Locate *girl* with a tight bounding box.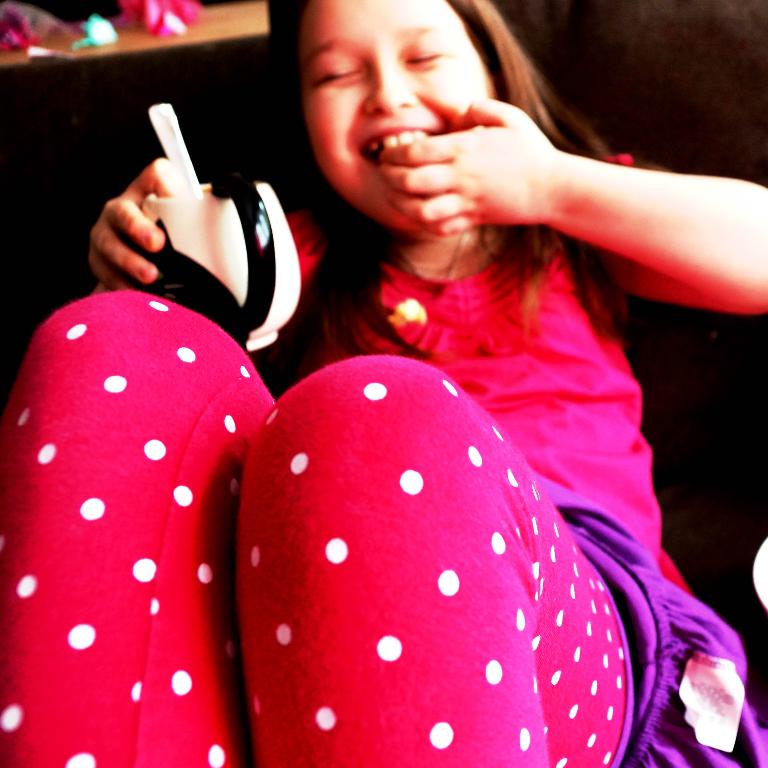
BBox(2, 2, 767, 767).
